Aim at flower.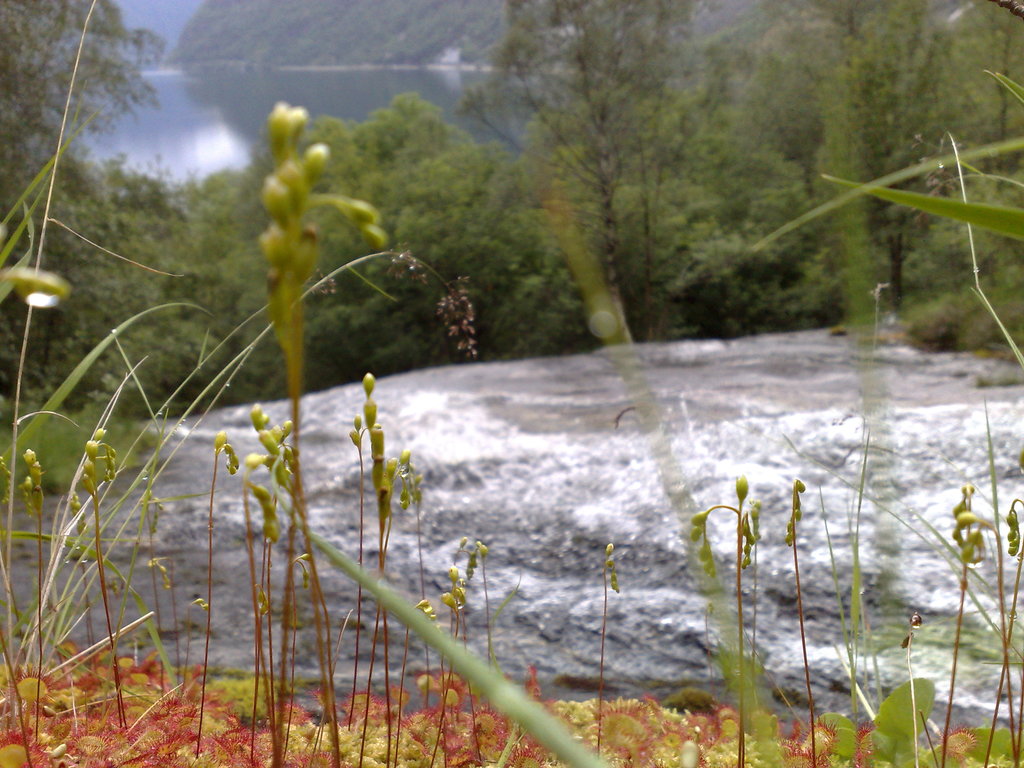
Aimed at region(851, 721, 875, 767).
